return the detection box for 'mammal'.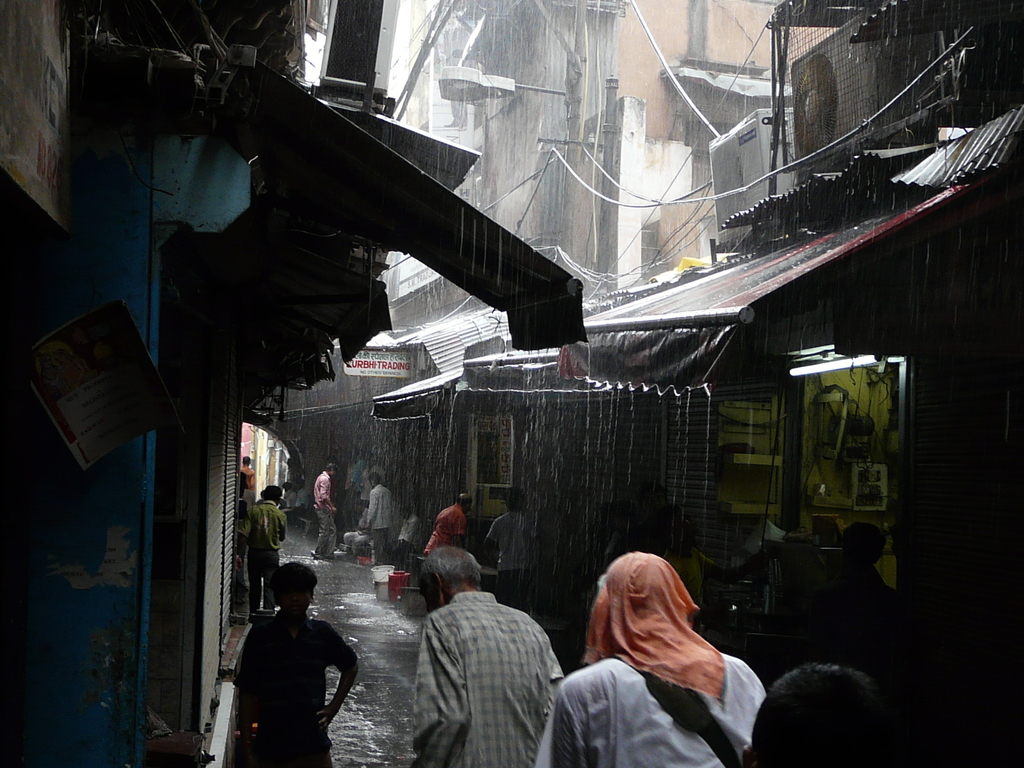
rect(739, 653, 885, 767).
